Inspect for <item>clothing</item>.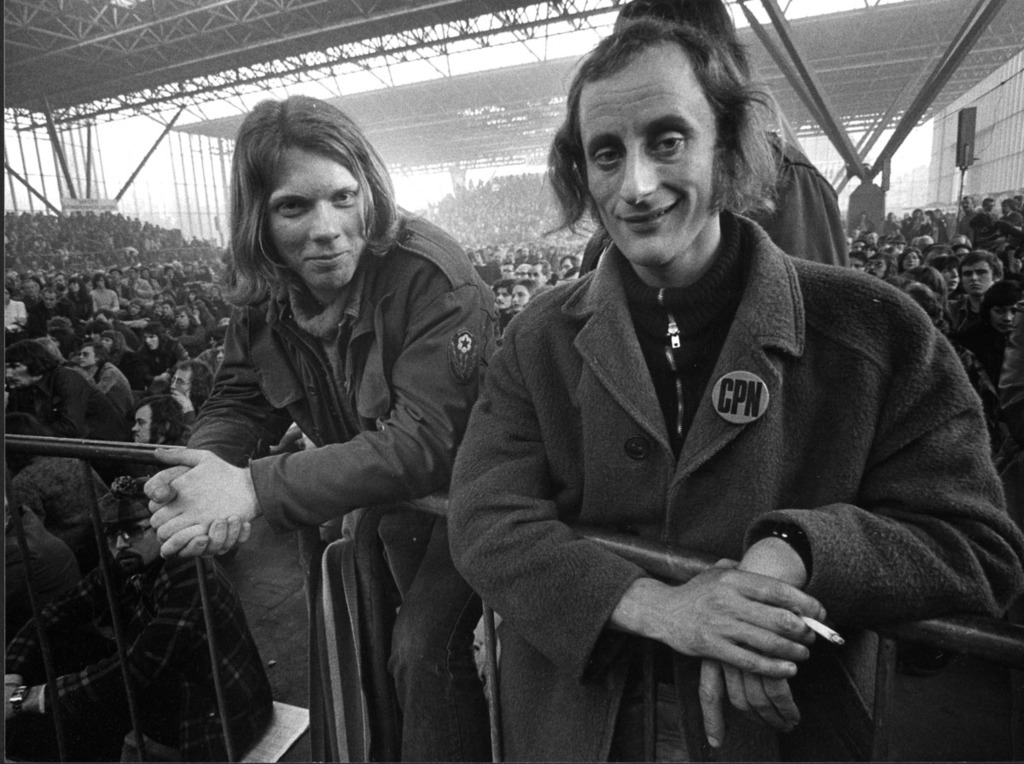
Inspection: 186/213/496/763.
